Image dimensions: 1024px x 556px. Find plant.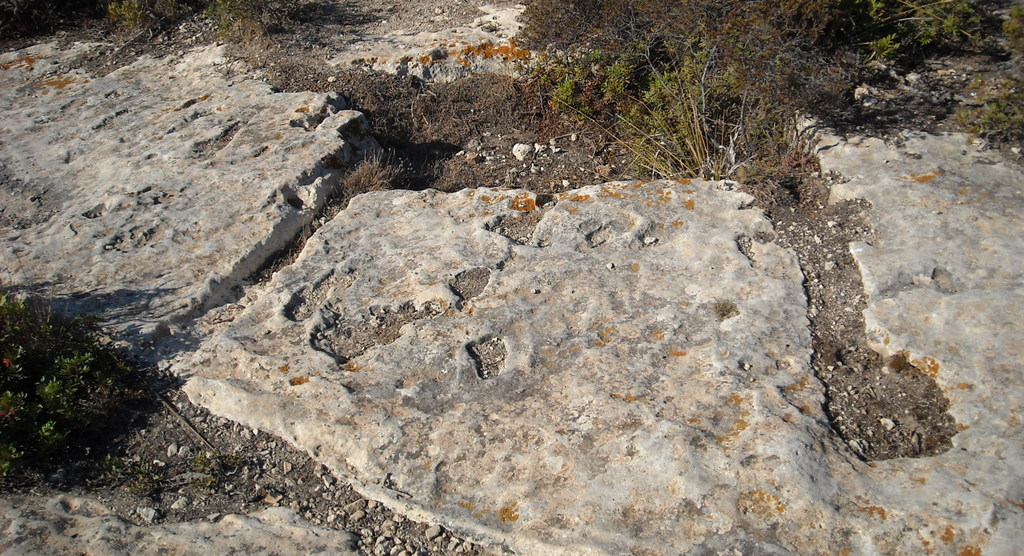
710:296:740:321.
